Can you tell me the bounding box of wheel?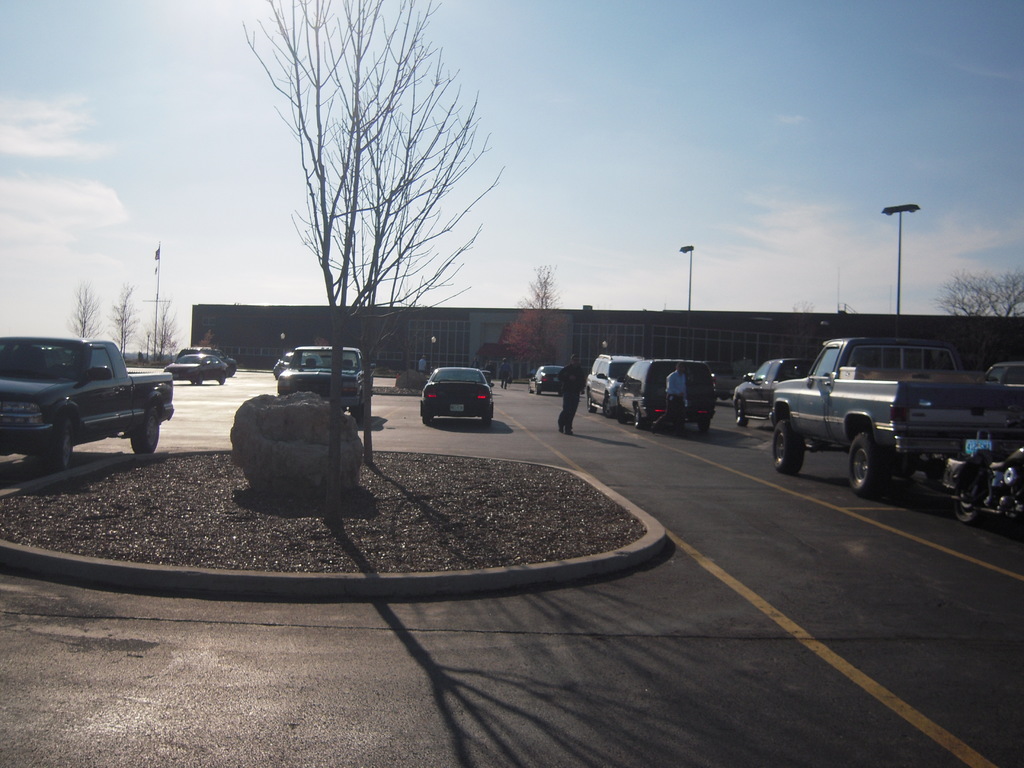
bbox=[196, 372, 204, 385].
